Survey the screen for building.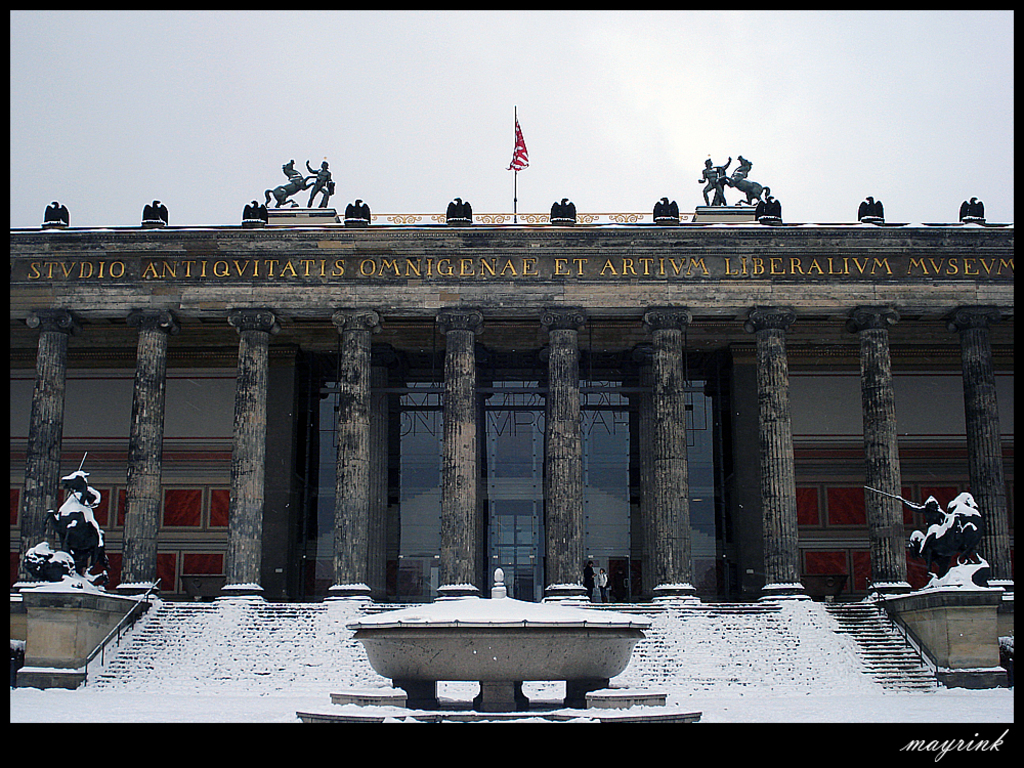
Survey found: x1=10, y1=104, x2=1015, y2=687.
